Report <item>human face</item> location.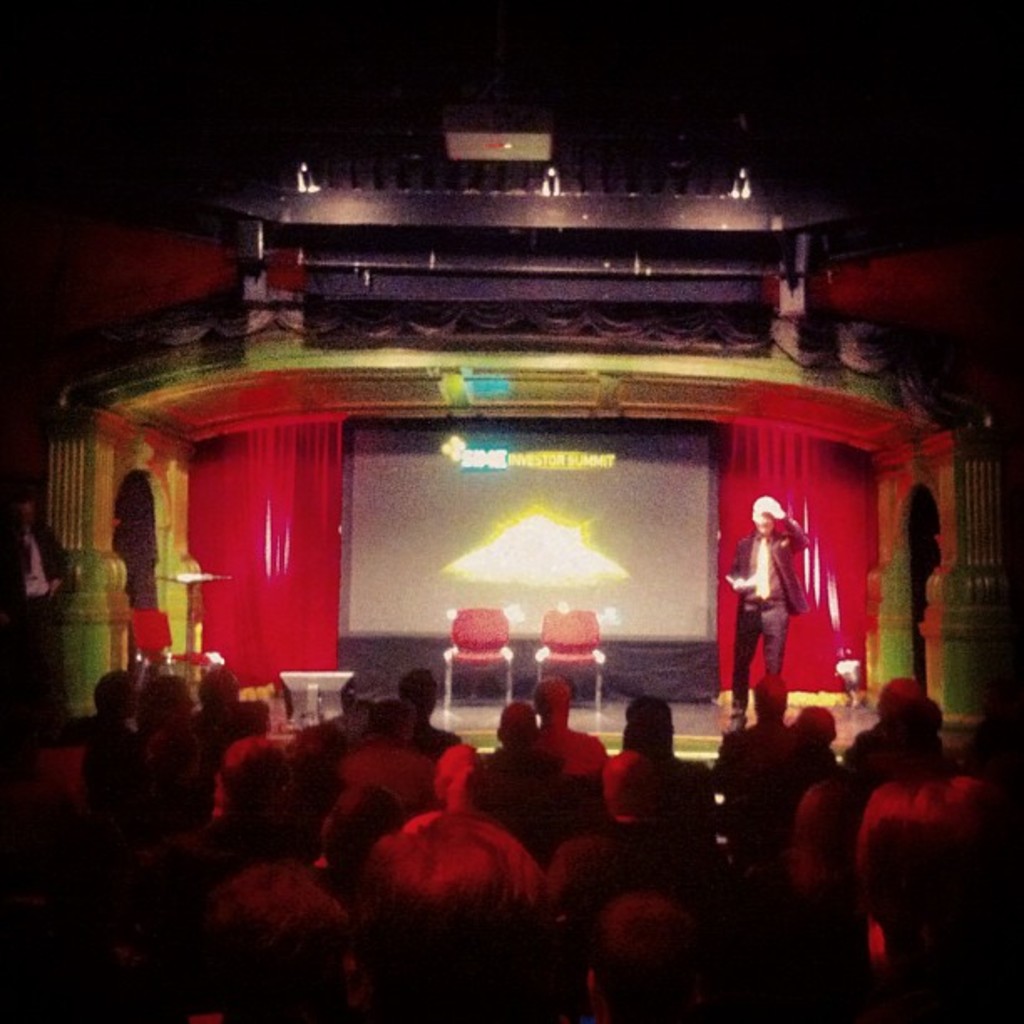
Report: bbox=(748, 500, 775, 534).
